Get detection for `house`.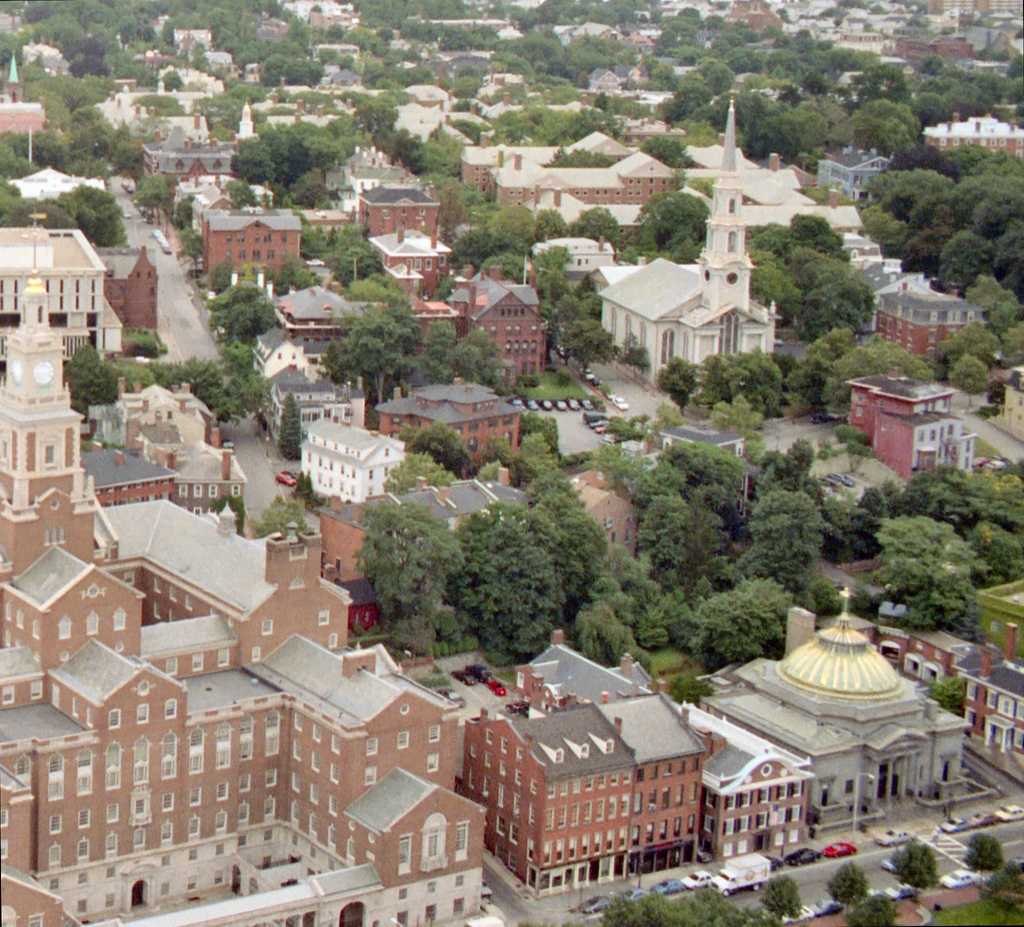
Detection: <region>662, 421, 746, 502</region>.
